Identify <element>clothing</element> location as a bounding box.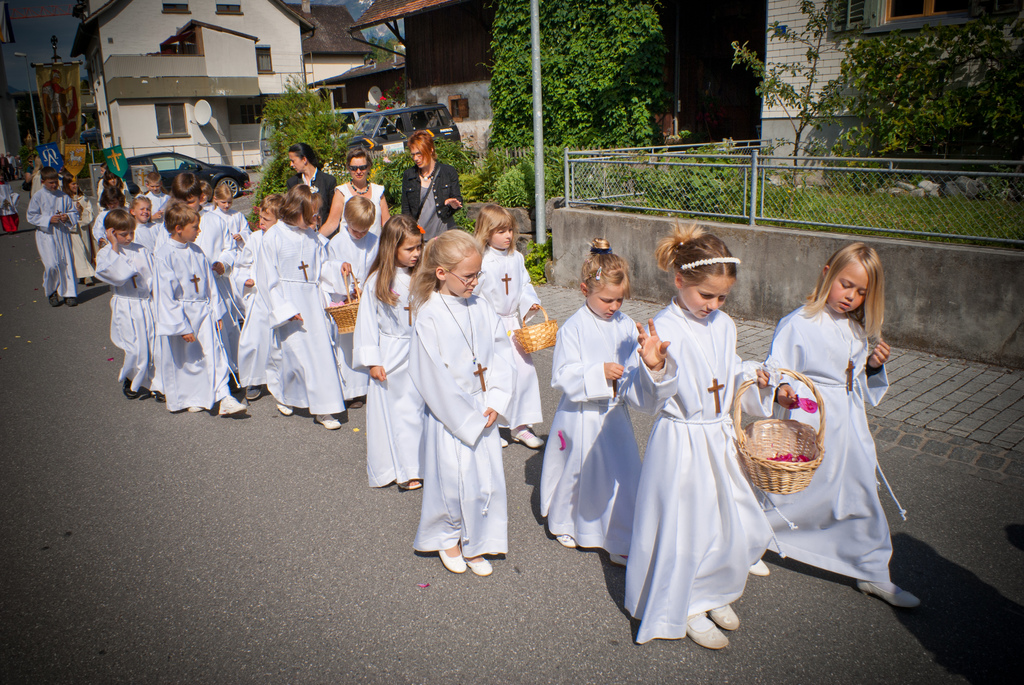
{"left": 531, "top": 308, "right": 653, "bottom": 548}.
